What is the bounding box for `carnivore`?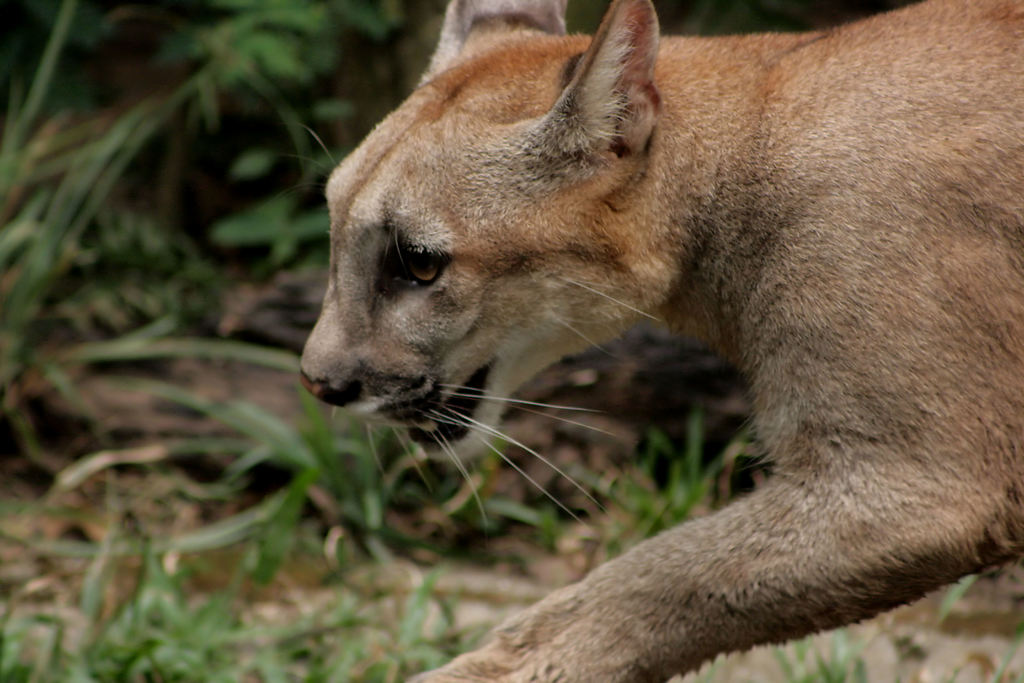
select_region(317, 0, 1023, 682).
